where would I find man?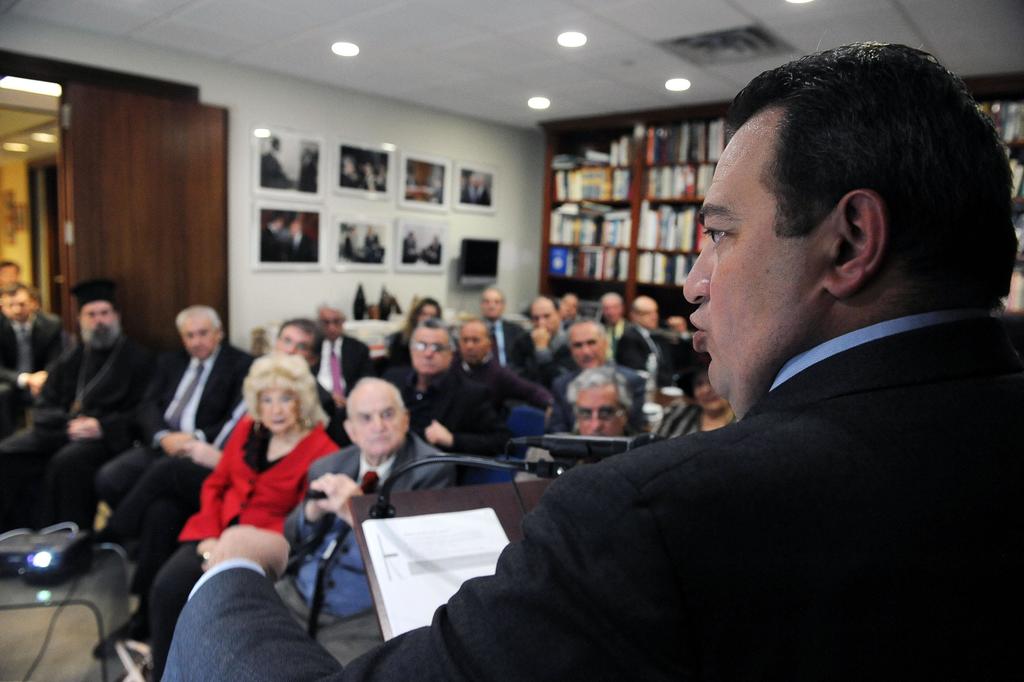
At 557/361/646/439.
